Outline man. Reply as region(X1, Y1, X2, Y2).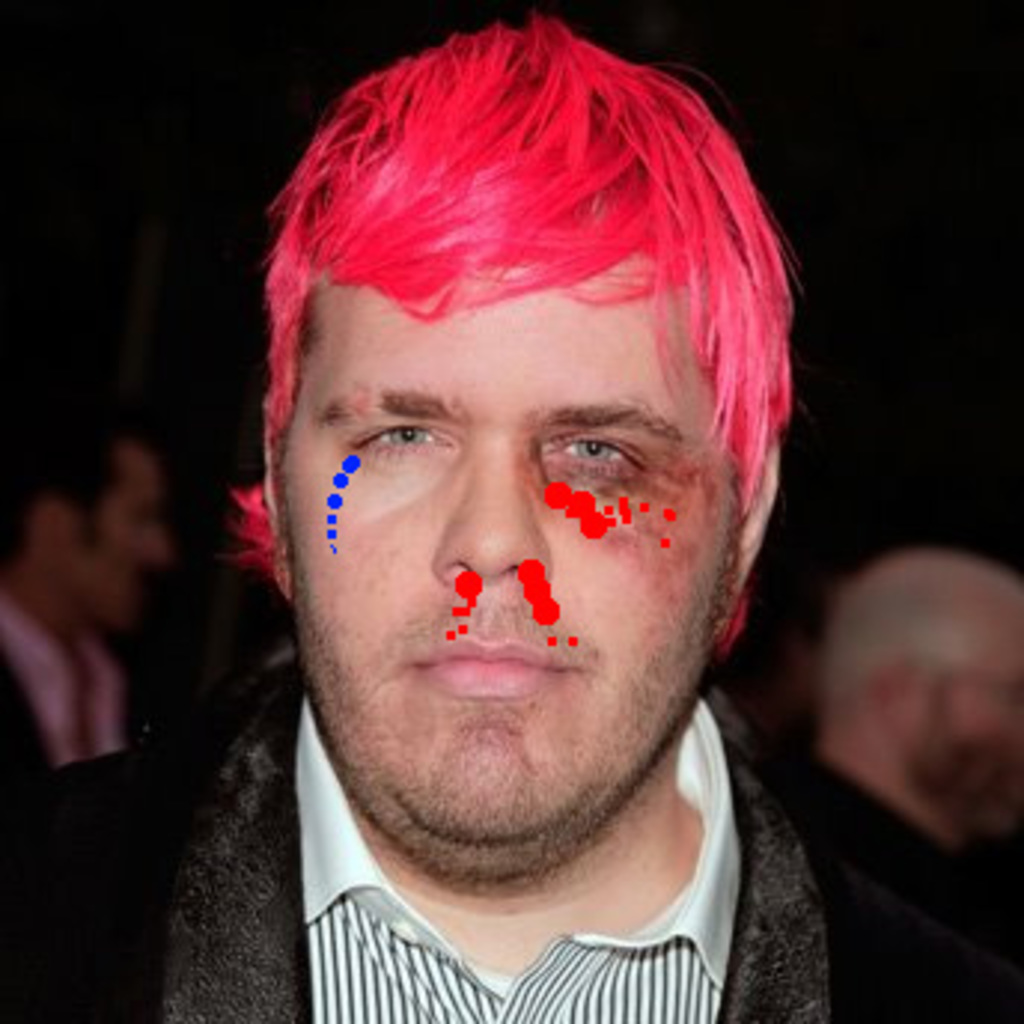
region(0, 24, 1018, 1021).
